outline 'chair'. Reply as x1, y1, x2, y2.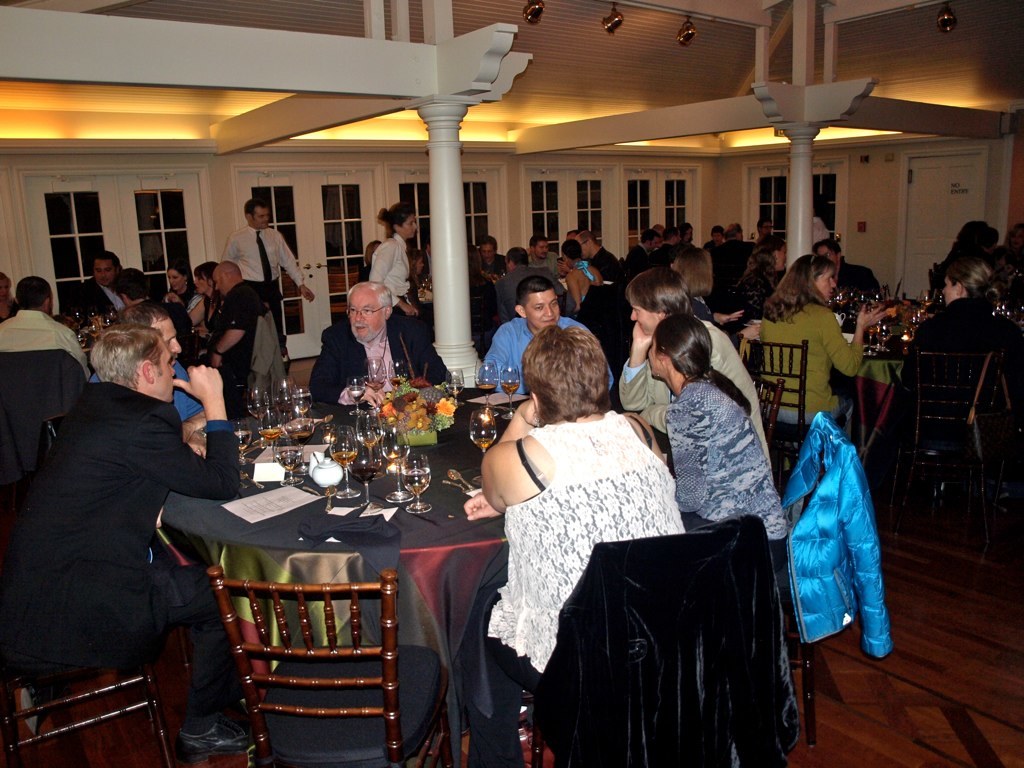
905, 345, 986, 506.
